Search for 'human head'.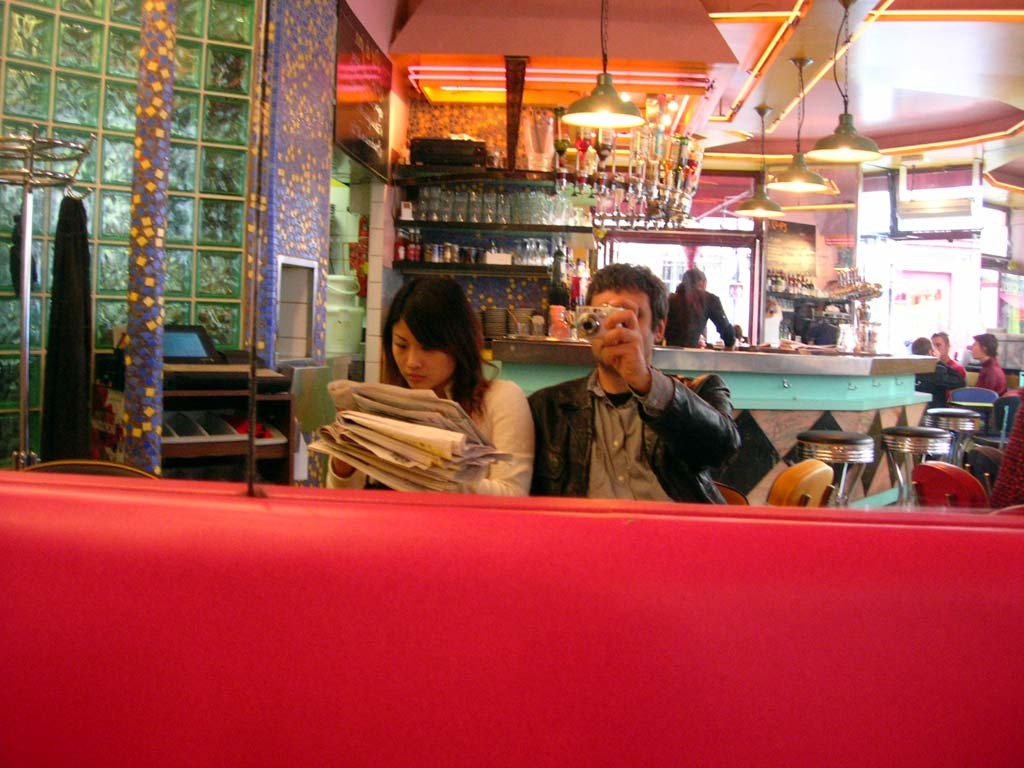
Found at rect(583, 261, 670, 370).
